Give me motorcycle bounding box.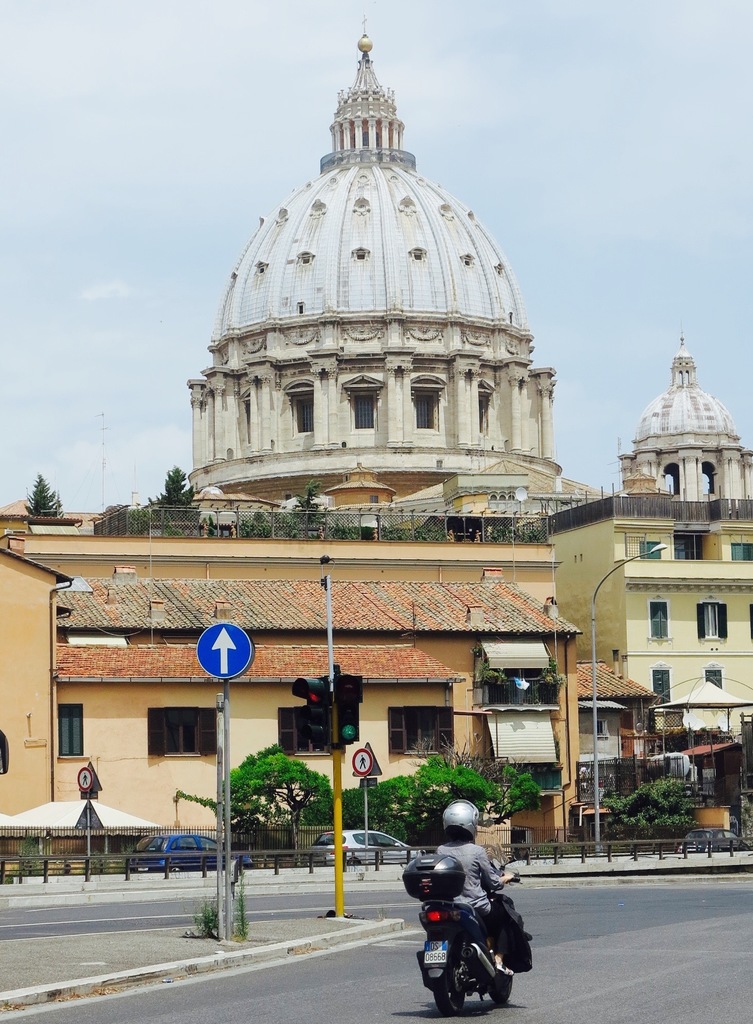
<bbox>399, 853, 530, 1015</bbox>.
